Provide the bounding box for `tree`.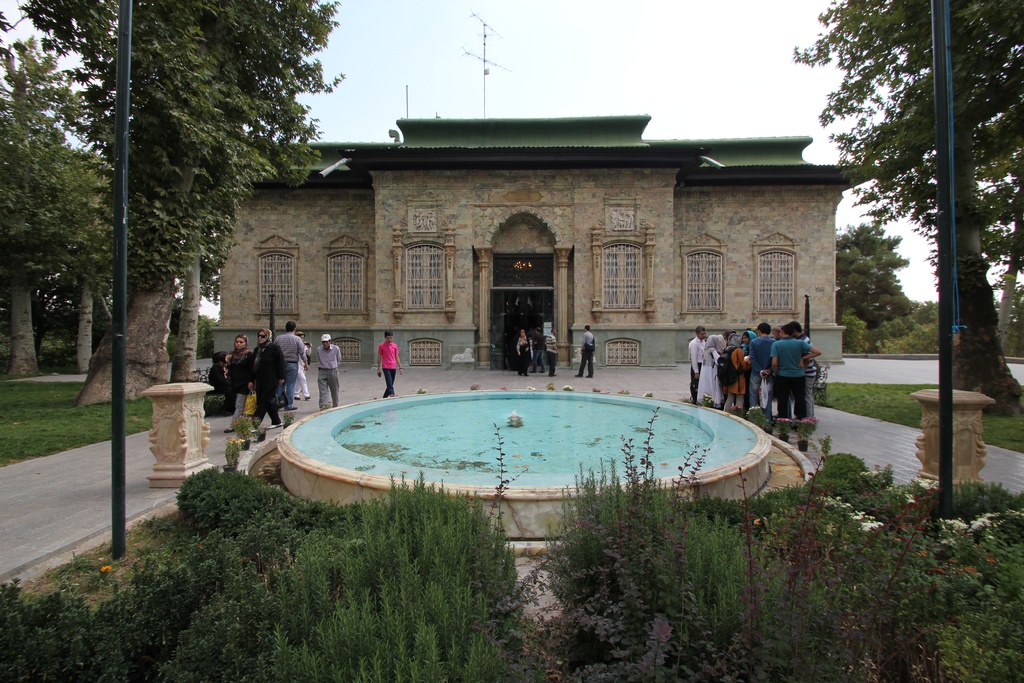
box(173, 243, 200, 383).
